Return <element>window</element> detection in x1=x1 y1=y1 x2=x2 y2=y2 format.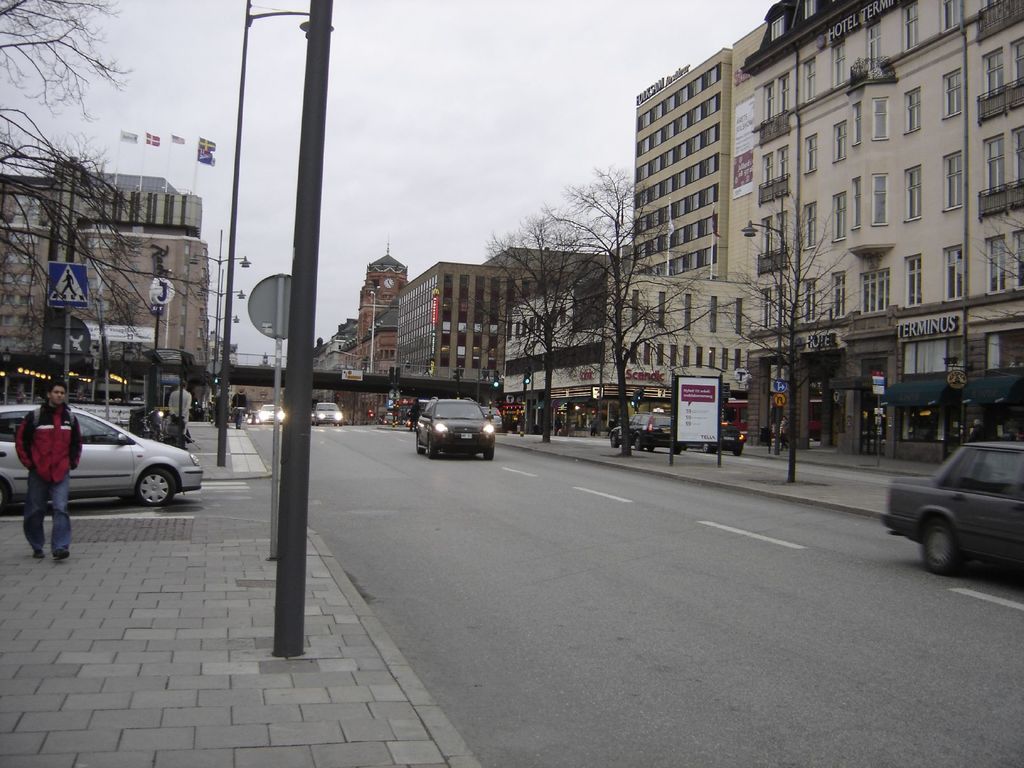
x1=874 y1=97 x2=891 y2=146.
